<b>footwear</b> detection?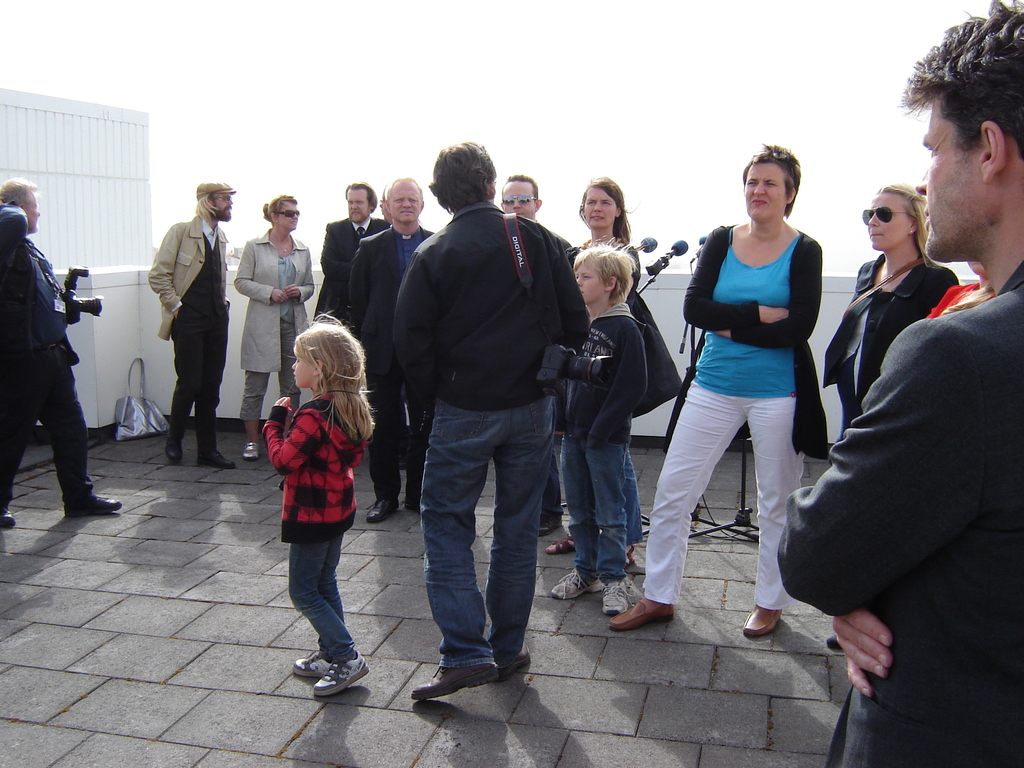
Rect(546, 560, 584, 605)
